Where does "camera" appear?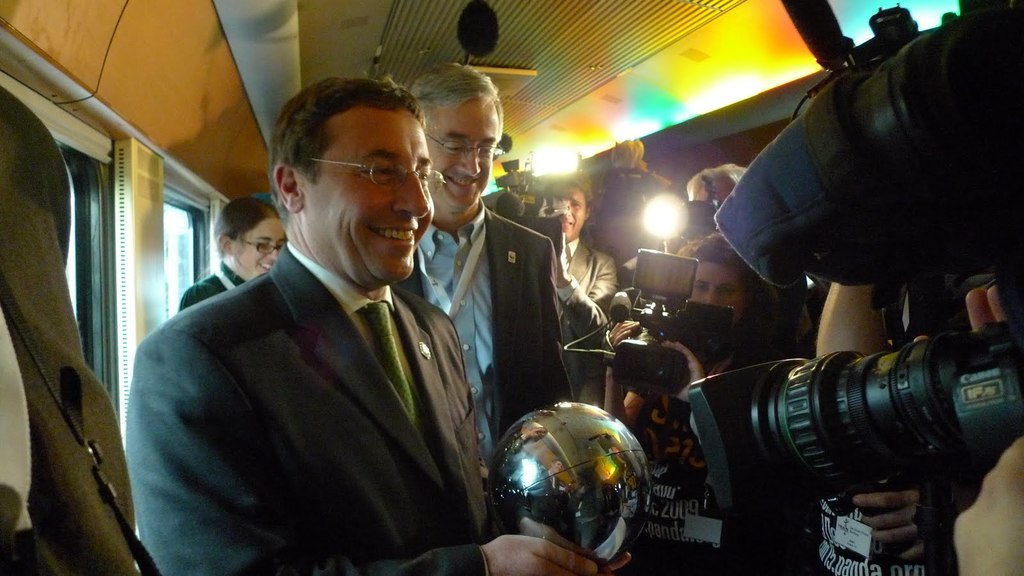
Appears at bbox=(610, 247, 701, 482).
